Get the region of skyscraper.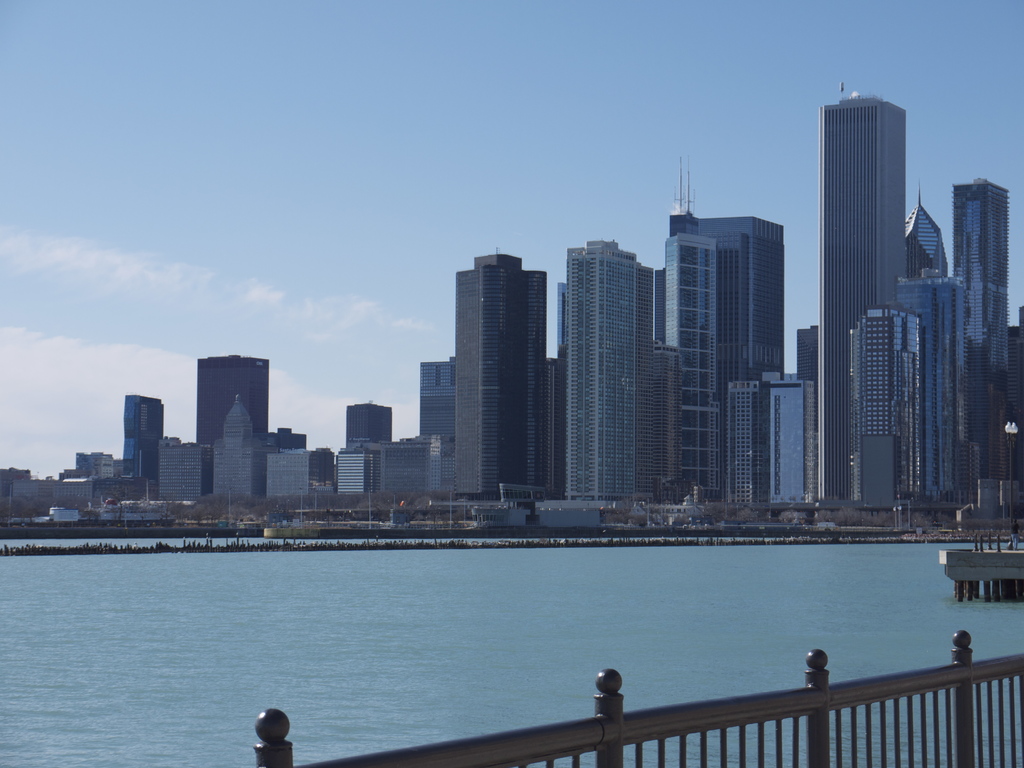
<region>348, 398, 392, 452</region>.
